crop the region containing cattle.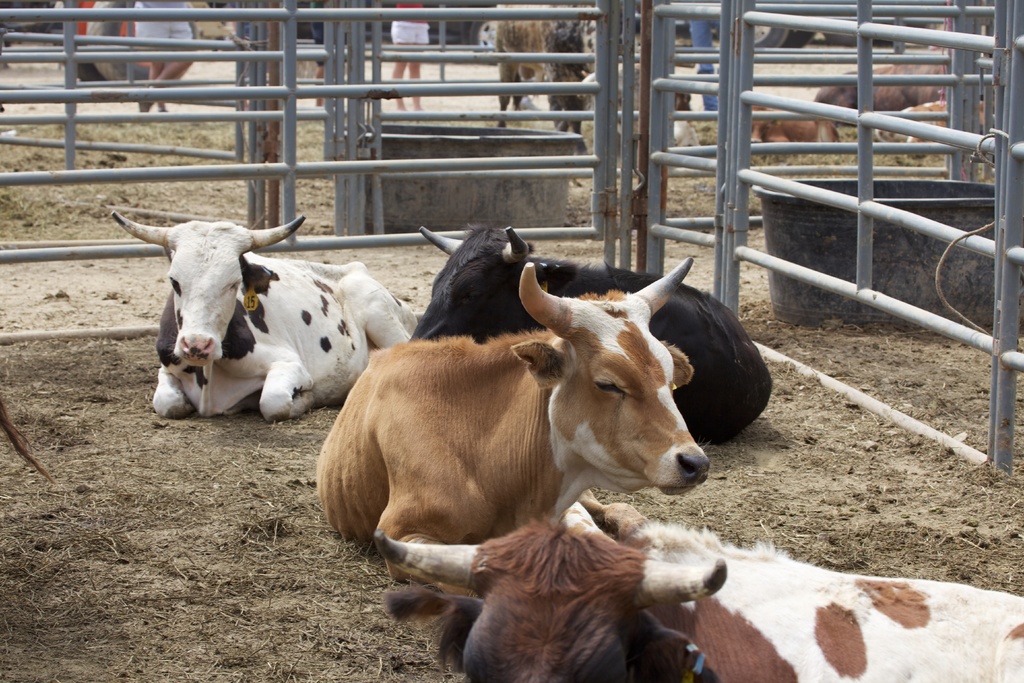
Crop region: <region>905, 101, 986, 156</region>.
